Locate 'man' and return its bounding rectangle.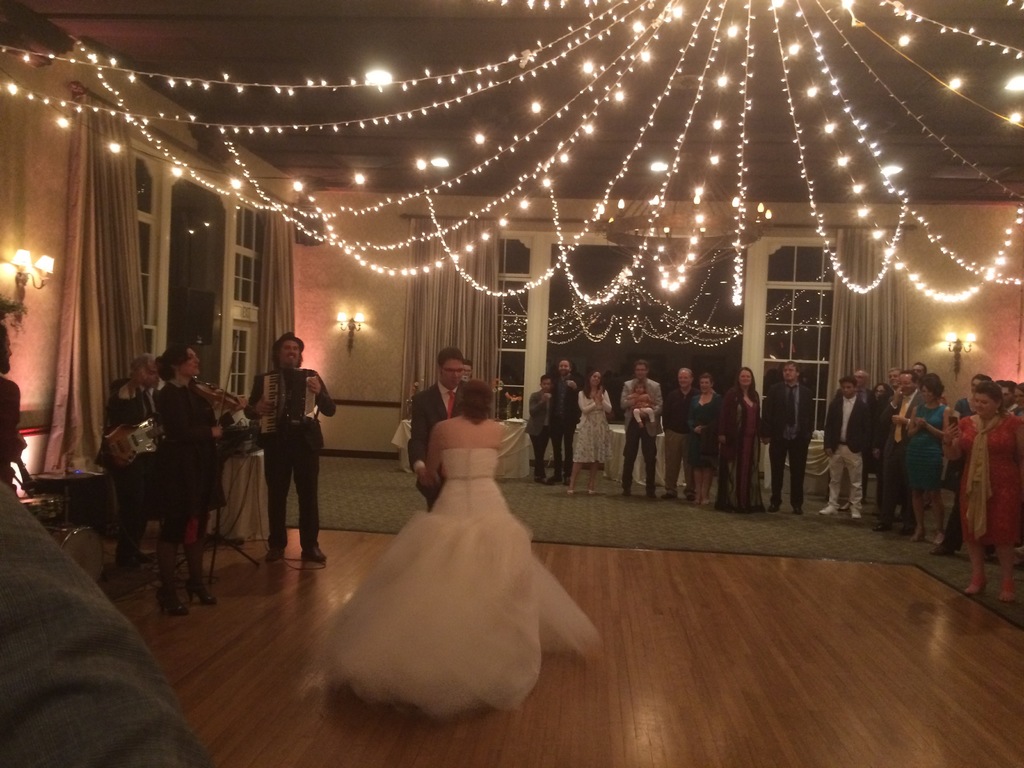
select_region(762, 361, 826, 510).
